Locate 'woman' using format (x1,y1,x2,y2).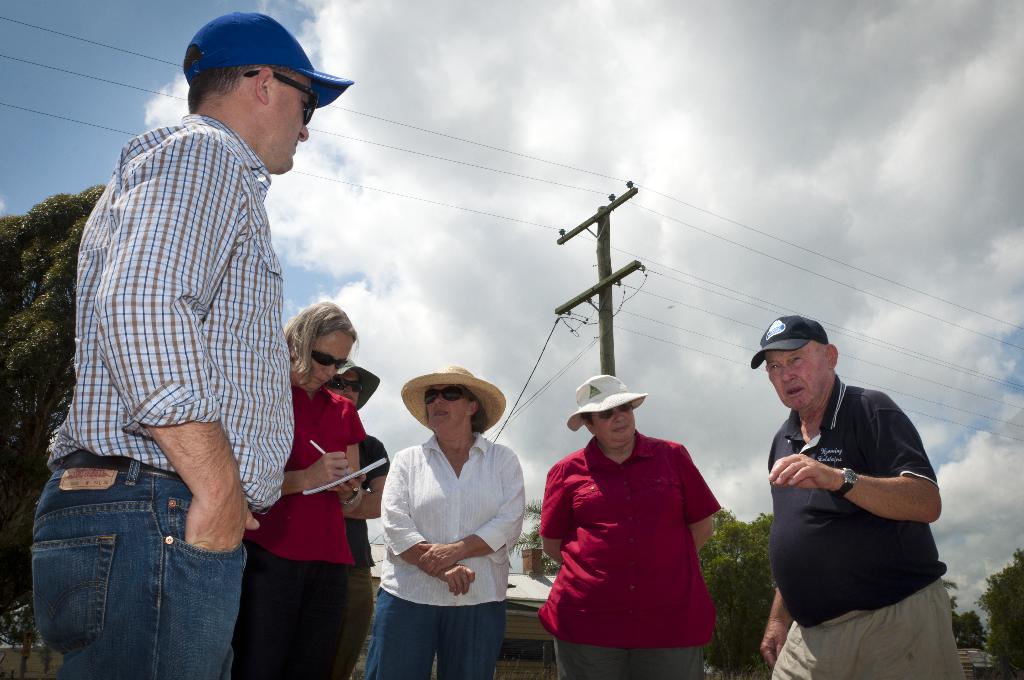
(550,367,728,679).
